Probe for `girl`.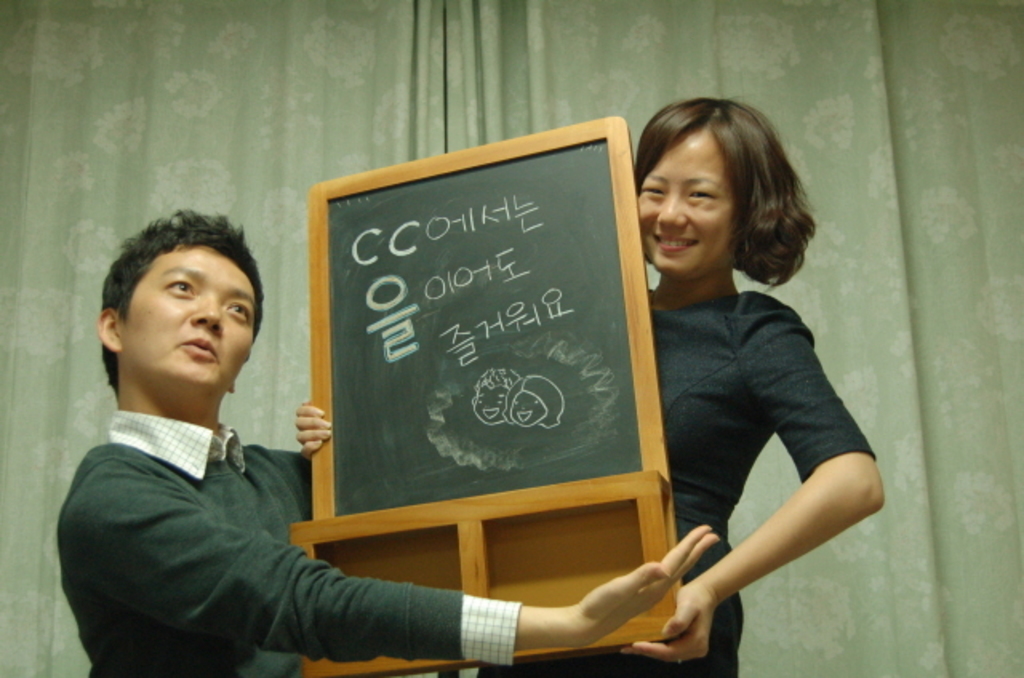
Probe result: 291,96,885,676.
